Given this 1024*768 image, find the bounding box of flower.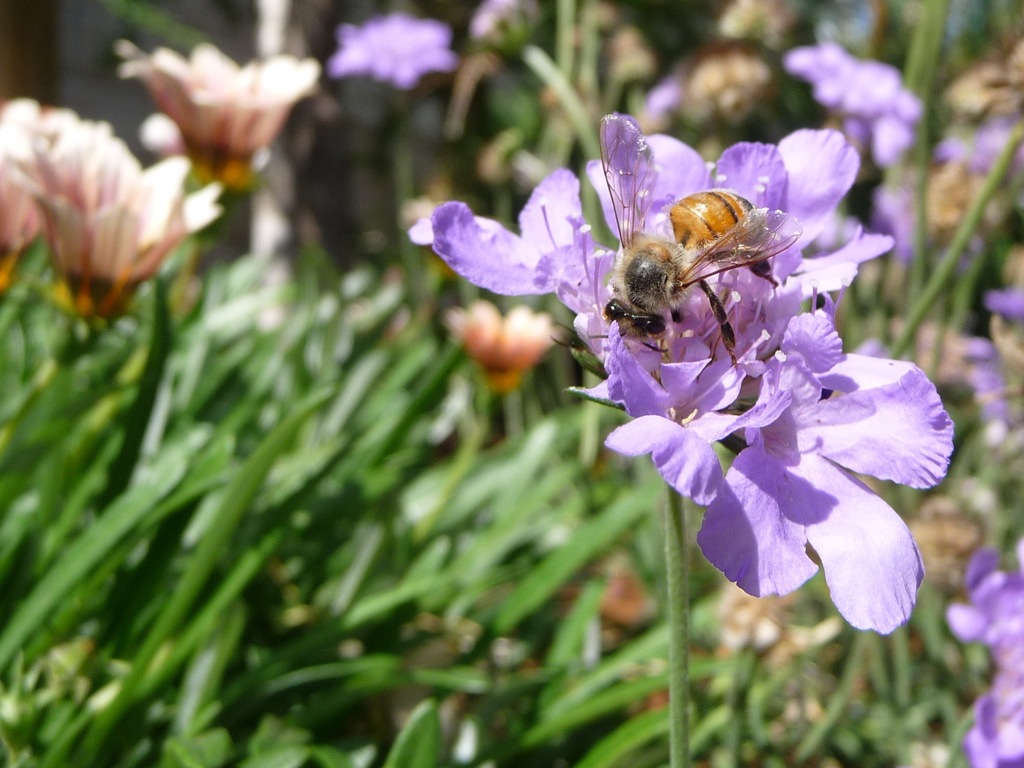
790,40,925,170.
